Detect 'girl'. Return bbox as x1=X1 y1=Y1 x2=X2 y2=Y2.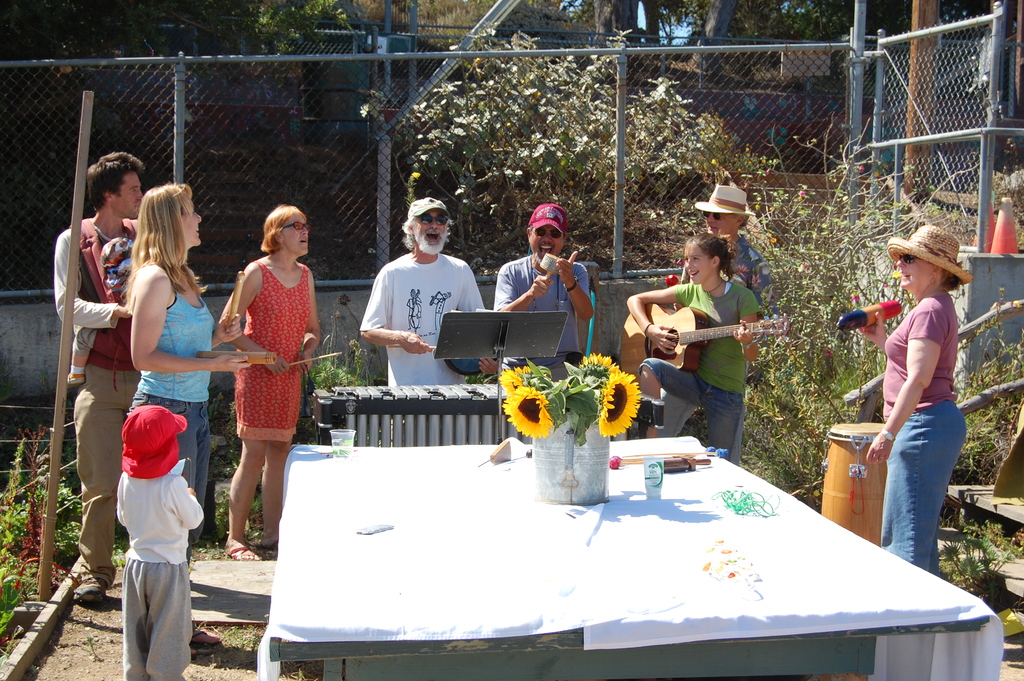
x1=127 y1=180 x2=253 y2=535.
